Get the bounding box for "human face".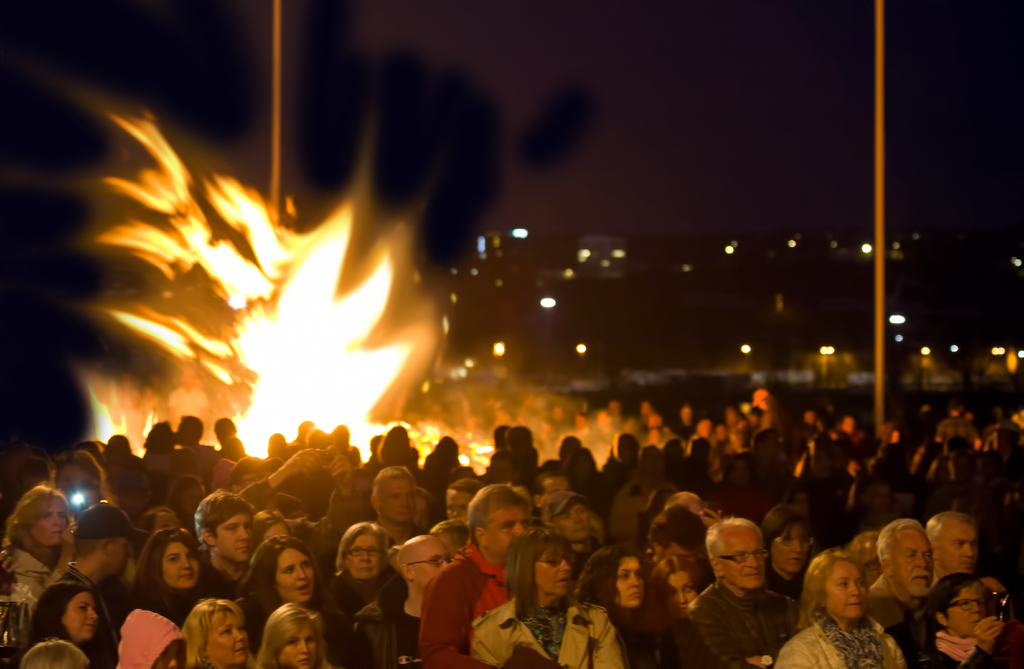
detection(32, 498, 66, 541).
